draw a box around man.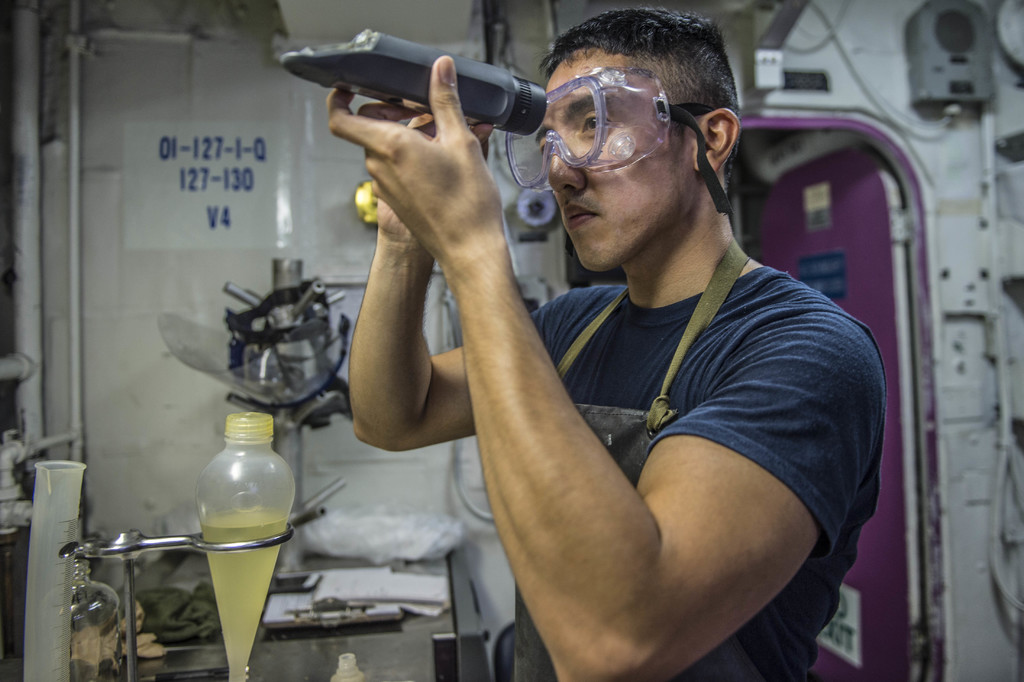
BBox(330, 4, 902, 680).
